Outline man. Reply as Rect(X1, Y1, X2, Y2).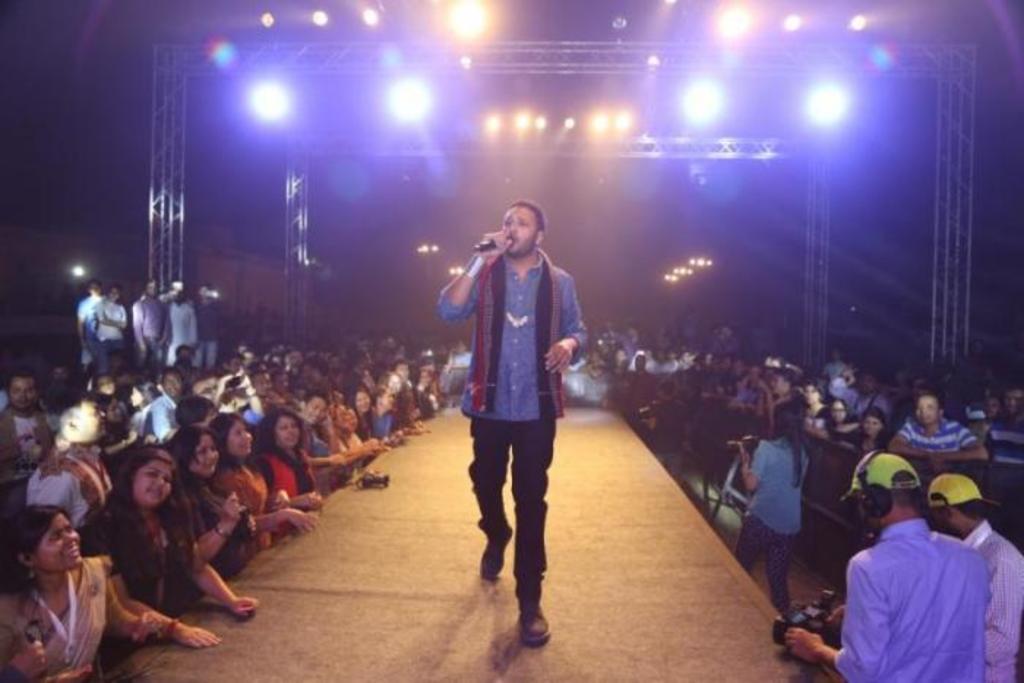
Rect(195, 284, 228, 363).
